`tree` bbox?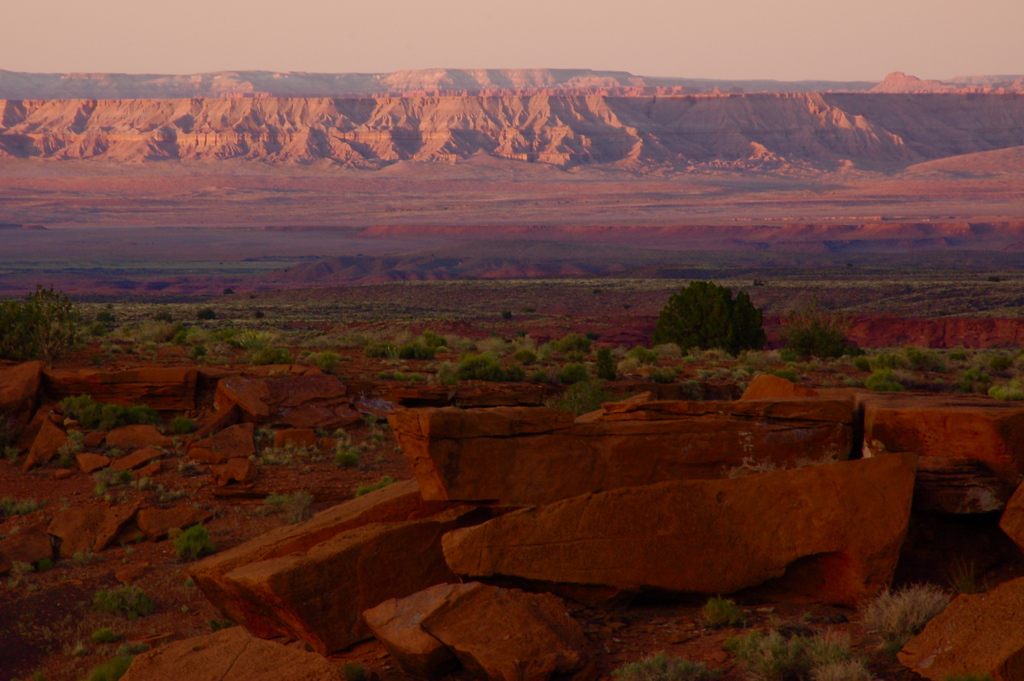
676, 269, 775, 357
